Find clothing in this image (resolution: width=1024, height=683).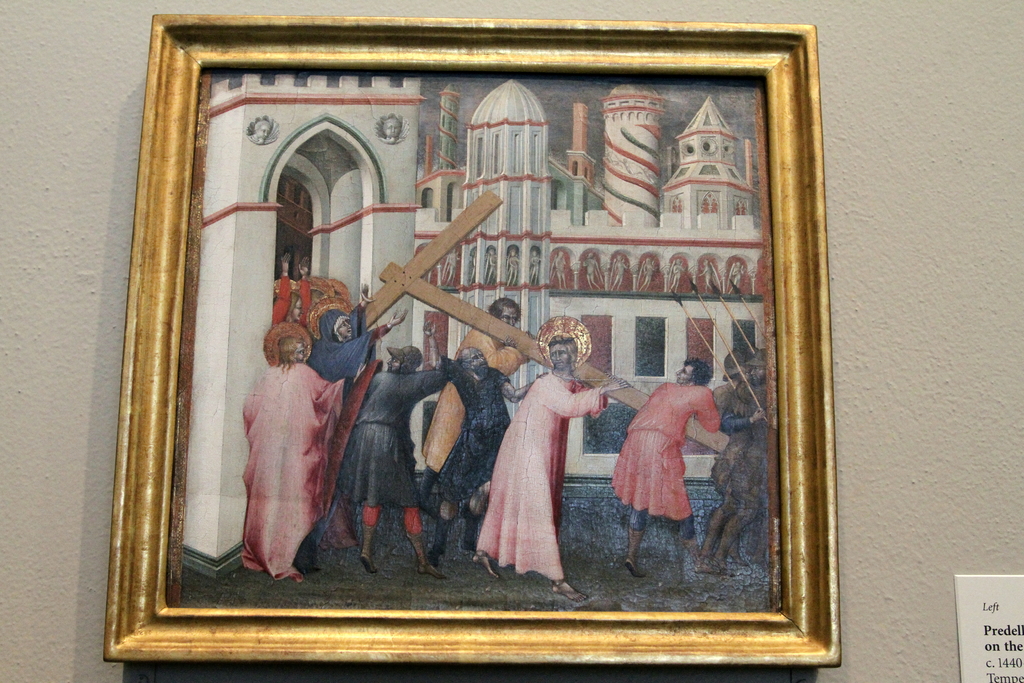
bbox=(709, 375, 747, 495).
